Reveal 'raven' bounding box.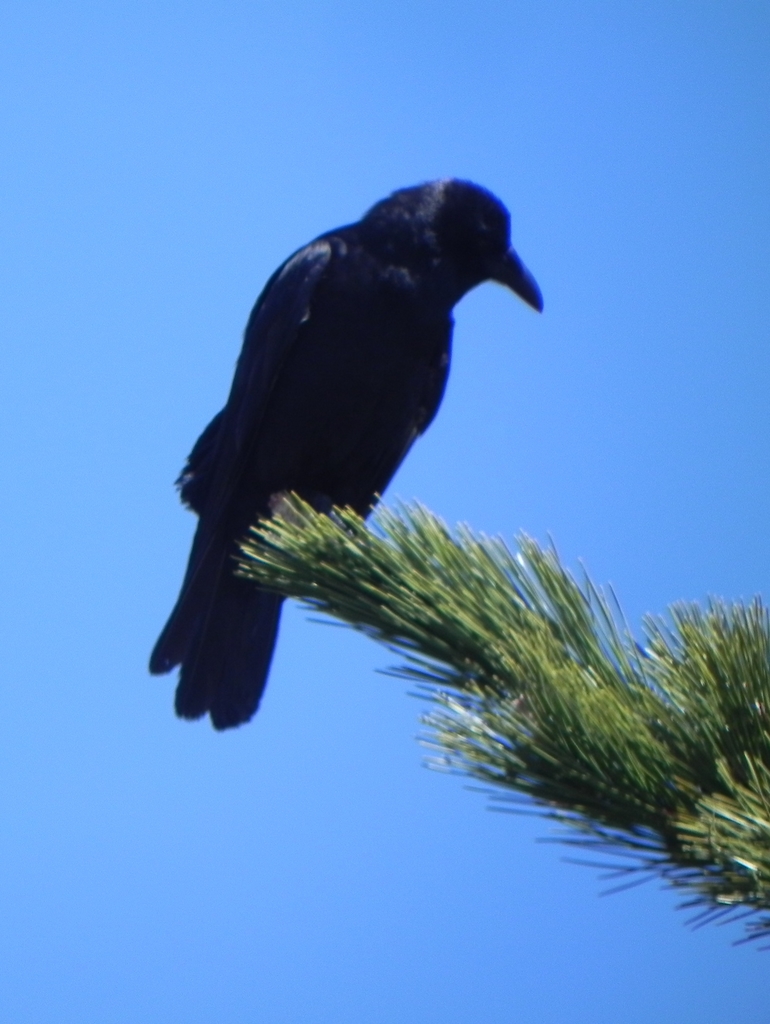
Revealed: pyautogui.locateOnScreen(146, 165, 547, 678).
